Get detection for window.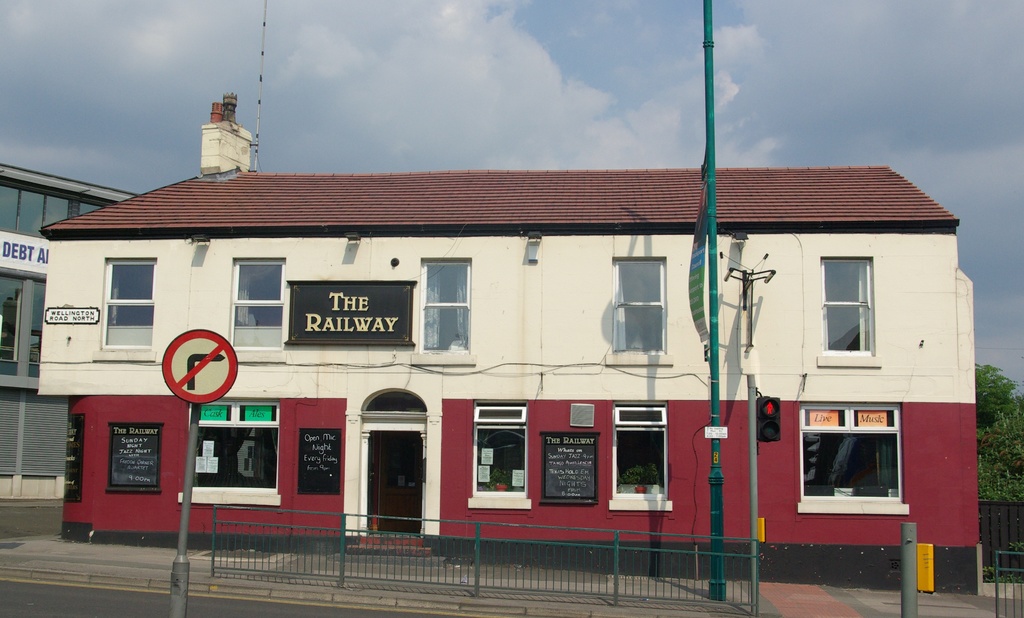
Detection: <region>607, 256, 671, 363</region>.
